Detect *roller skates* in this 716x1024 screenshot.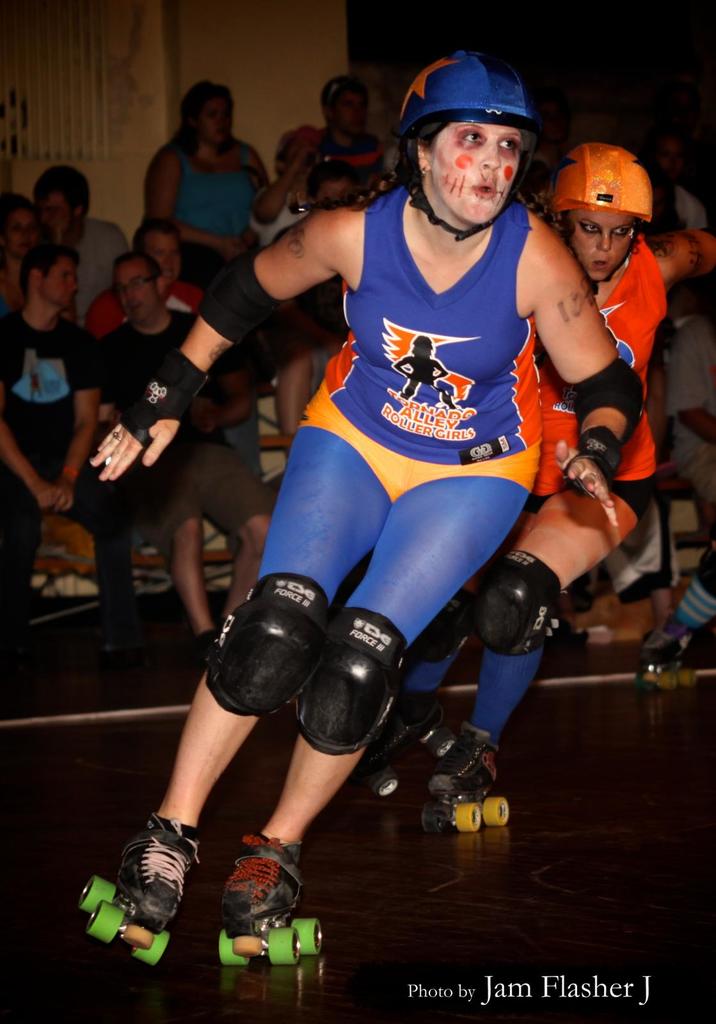
Detection: rect(216, 830, 328, 967).
